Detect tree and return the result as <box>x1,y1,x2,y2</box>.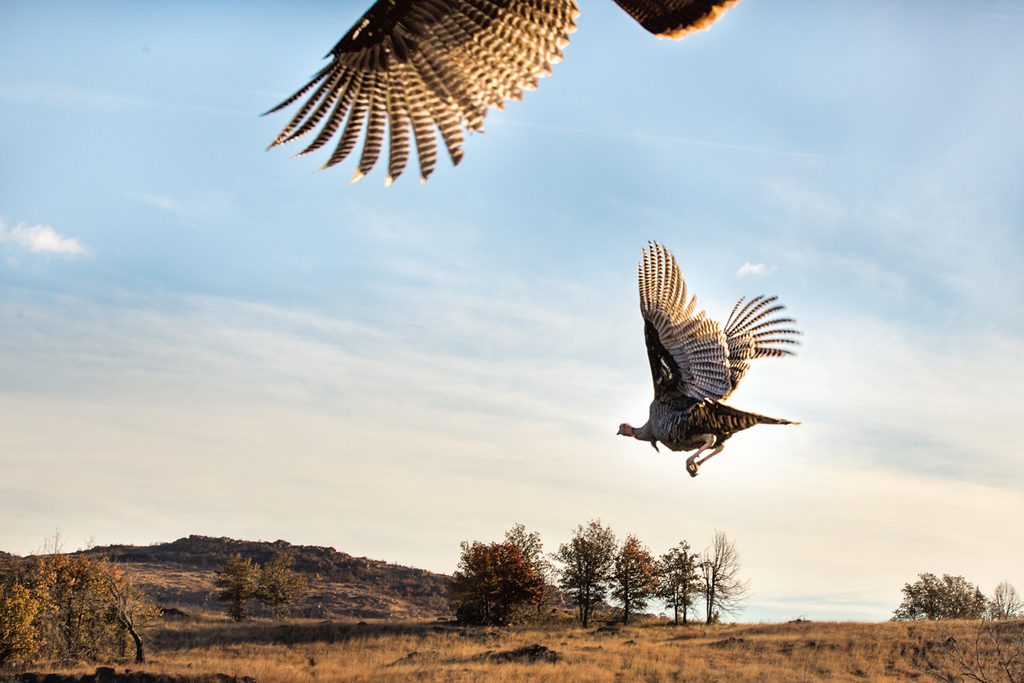
<box>986,569,1023,619</box>.
